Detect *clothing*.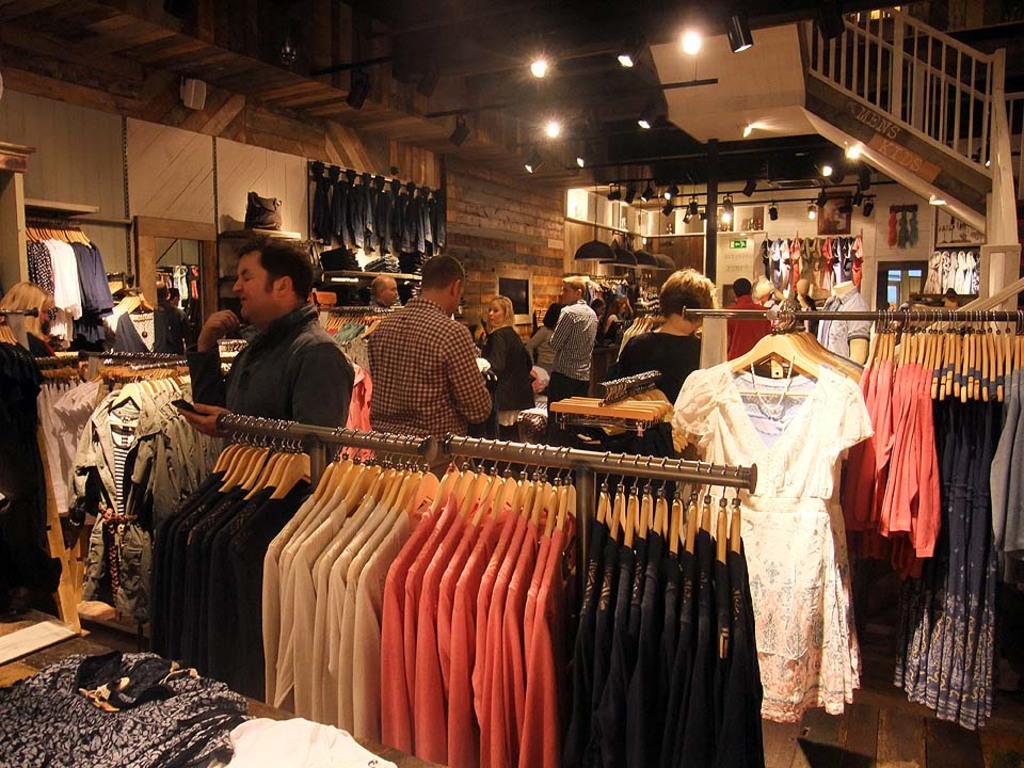
Detected at [left=607, top=334, right=692, bottom=389].
